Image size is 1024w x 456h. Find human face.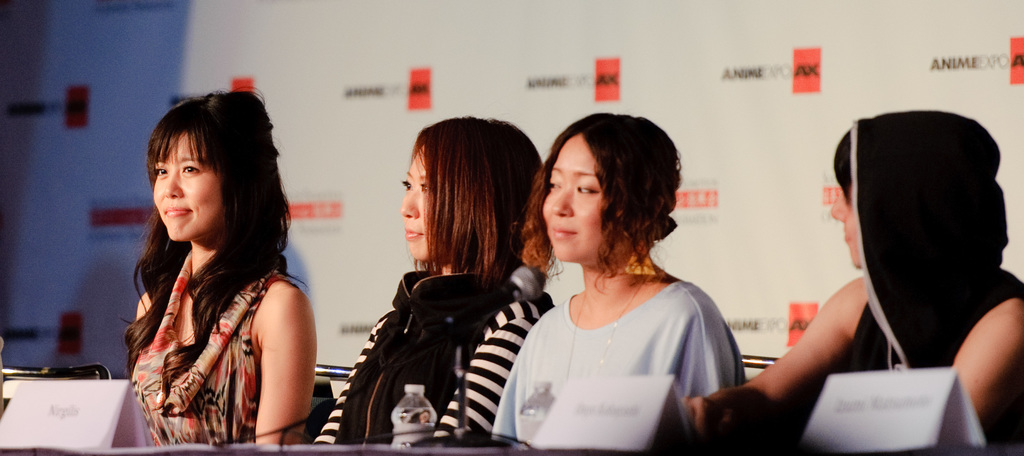
<bbox>152, 131, 222, 240</bbox>.
